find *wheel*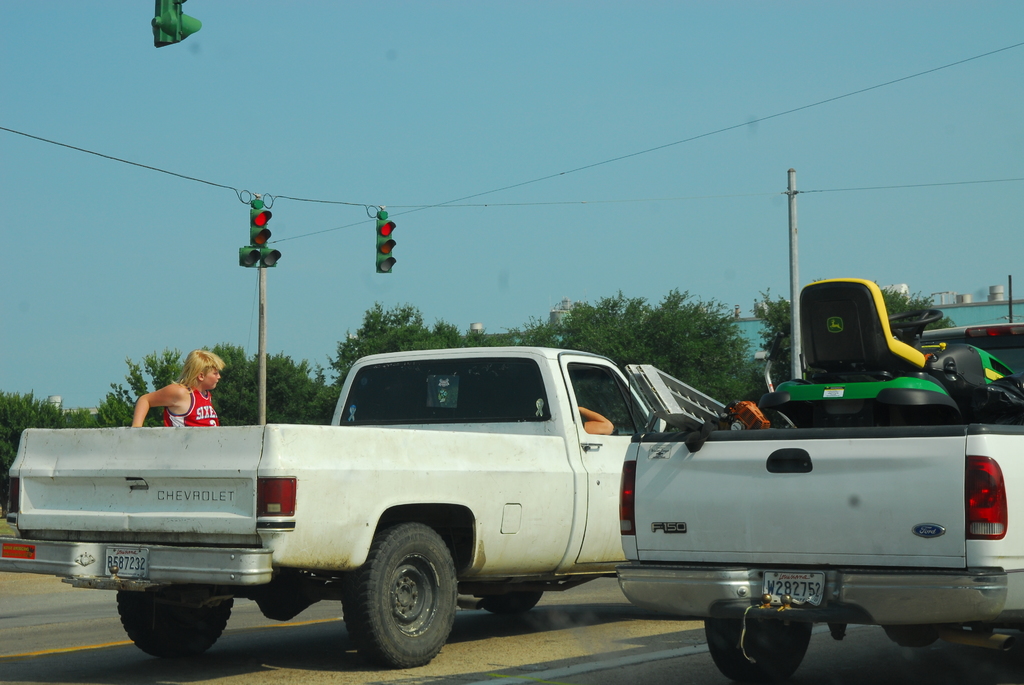
116,595,237,659
